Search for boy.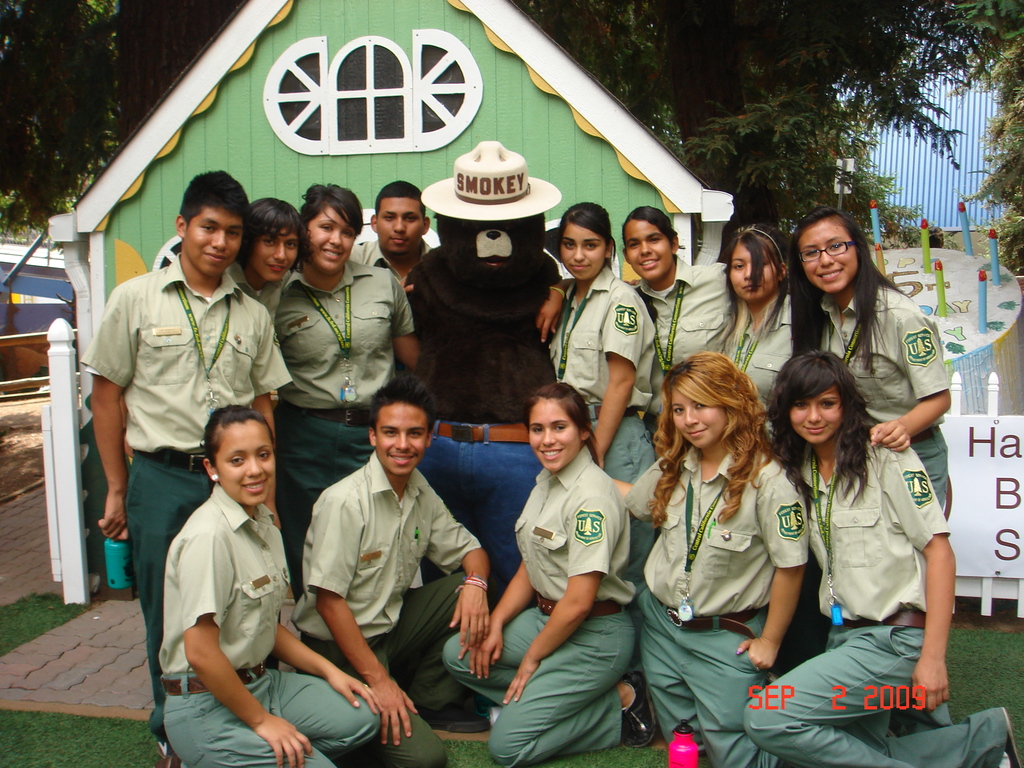
Found at 84, 175, 292, 762.
